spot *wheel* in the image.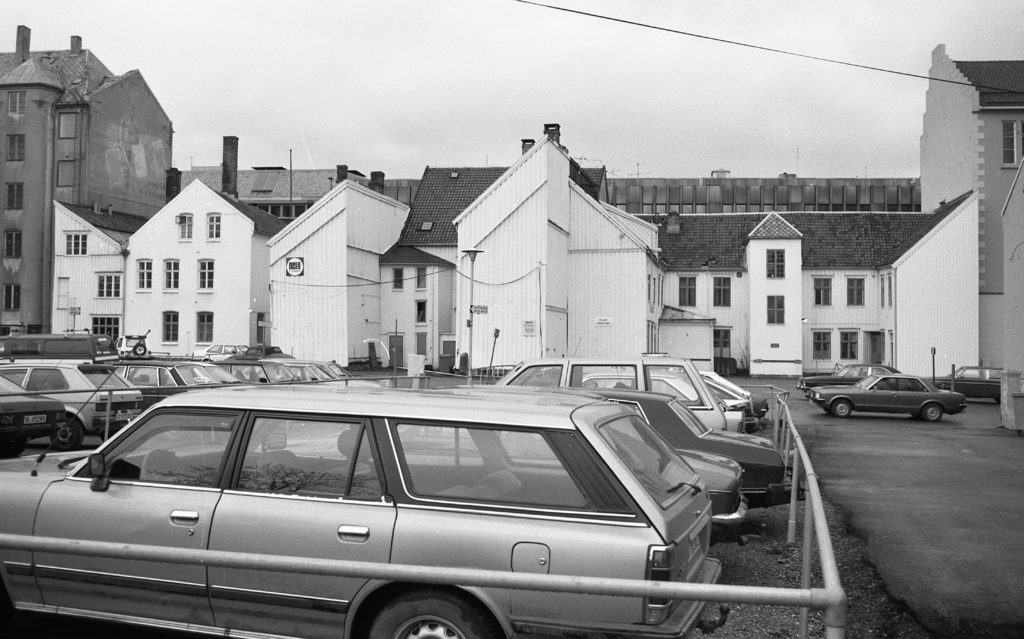
*wheel* found at box(50, 417, 81, 453).
